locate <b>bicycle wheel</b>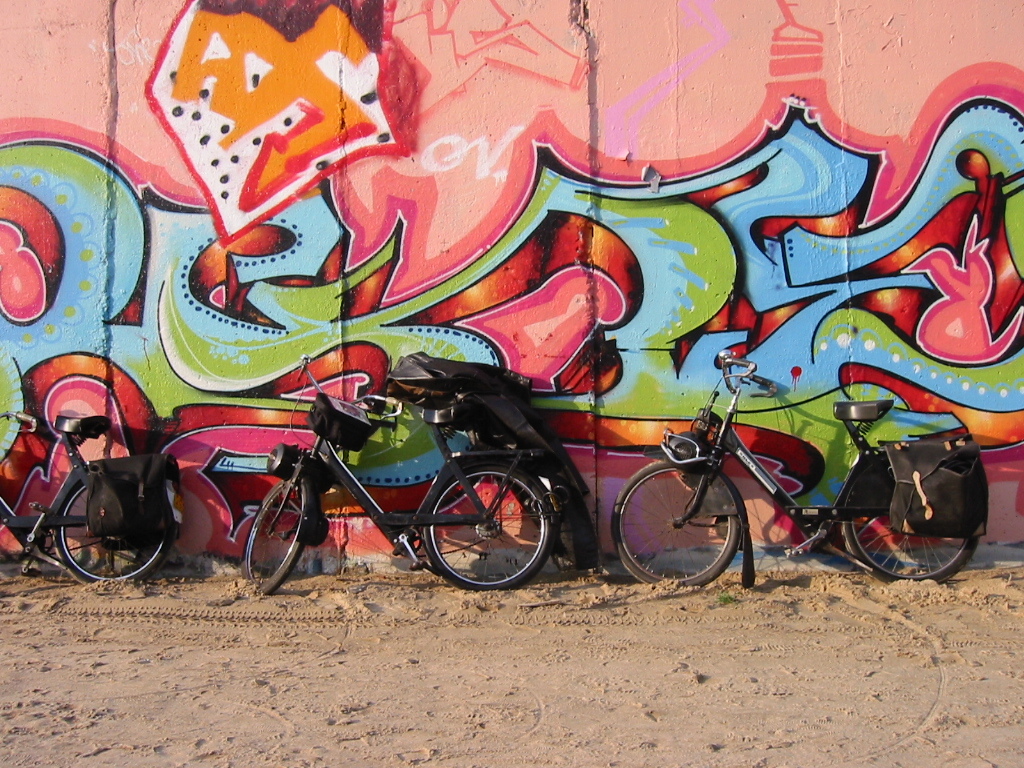
detection(54, 478, 172, 590)
